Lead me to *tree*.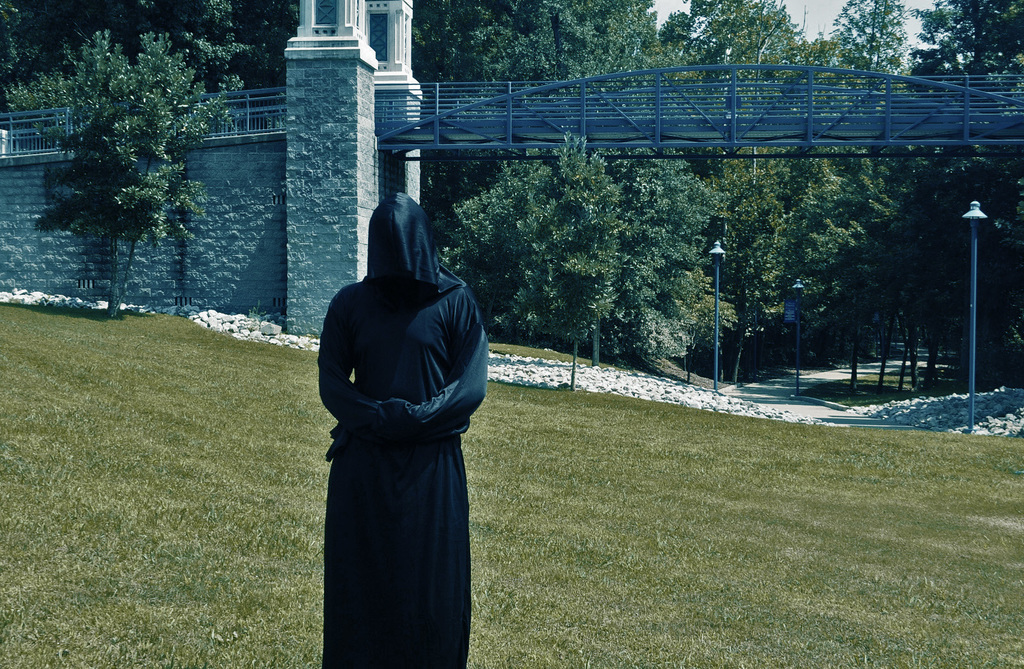
Lead to box(602, 145, 735, 372).
